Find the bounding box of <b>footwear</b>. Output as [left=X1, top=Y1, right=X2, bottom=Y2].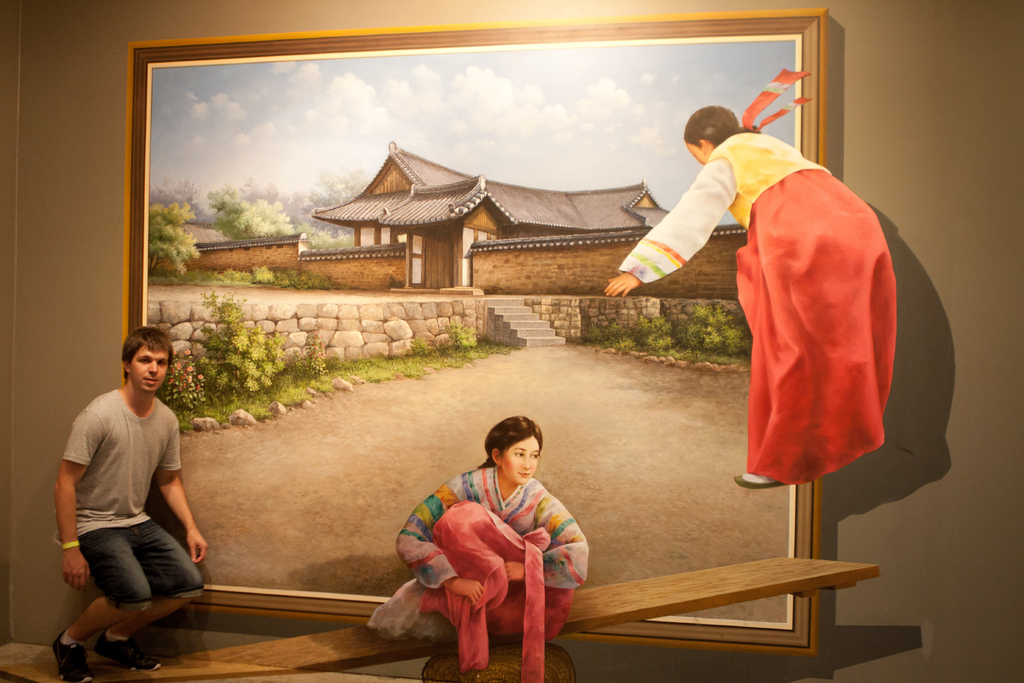
[left=96, top=636, right=158, bottom=671].
